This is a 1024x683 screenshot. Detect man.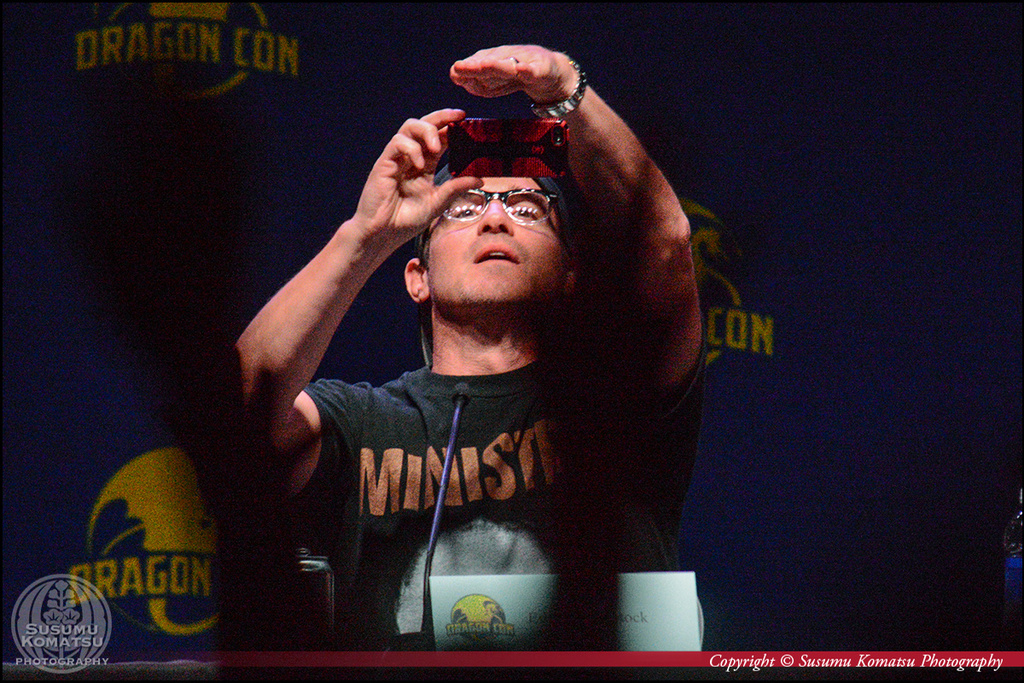
240:71:709:594.
